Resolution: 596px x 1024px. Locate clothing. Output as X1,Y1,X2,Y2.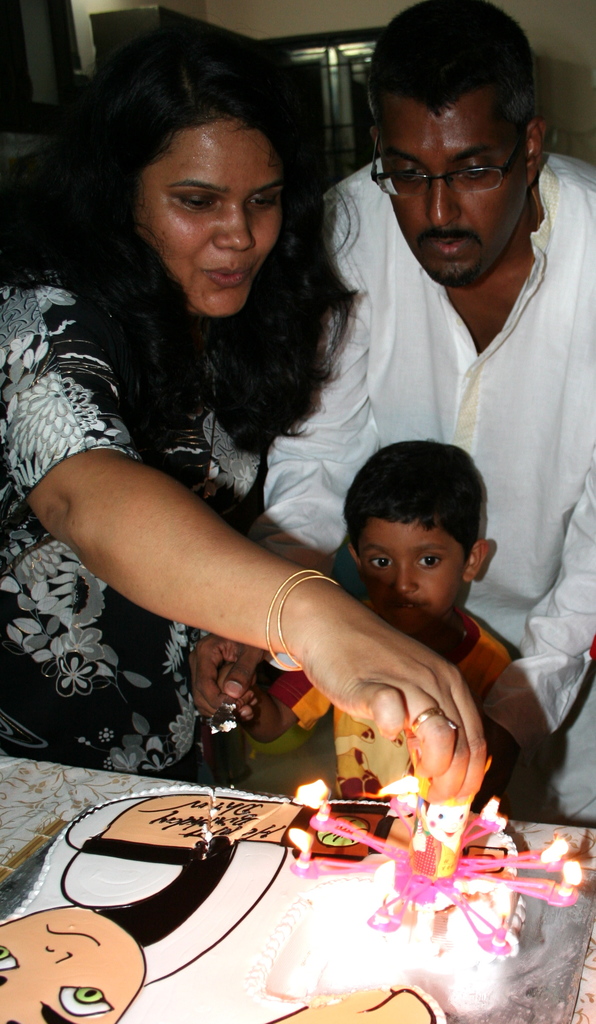
511,664,595,826.
